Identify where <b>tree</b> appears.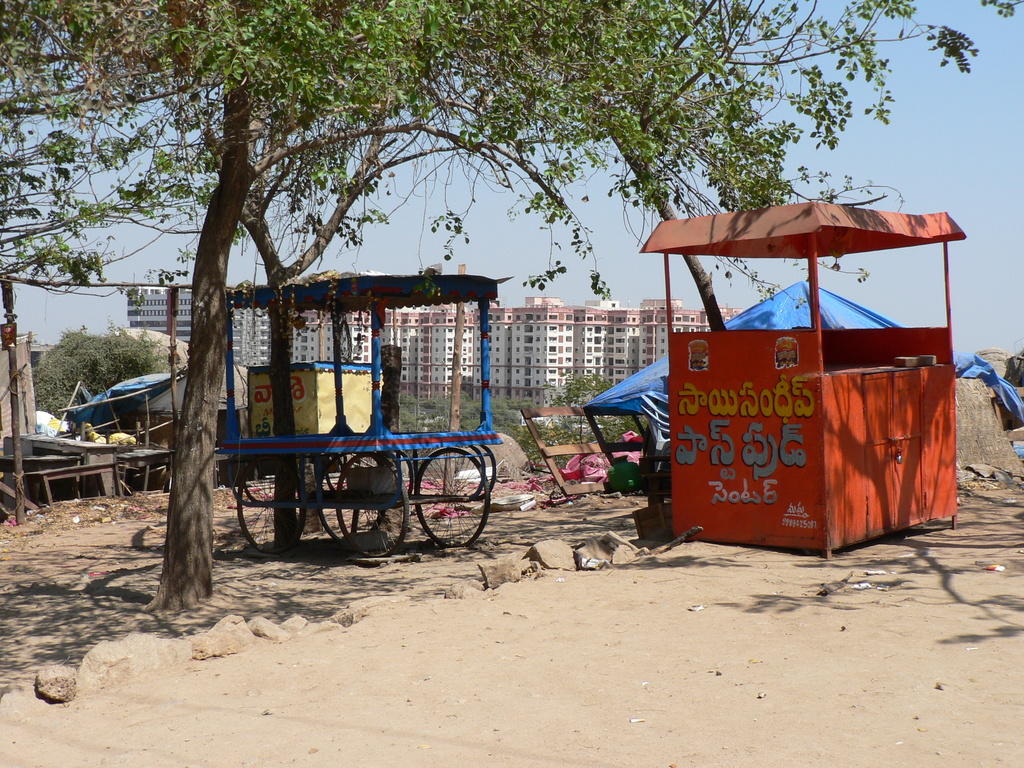
Appears at [left=0, top=0, right=1014, bottom=611].
